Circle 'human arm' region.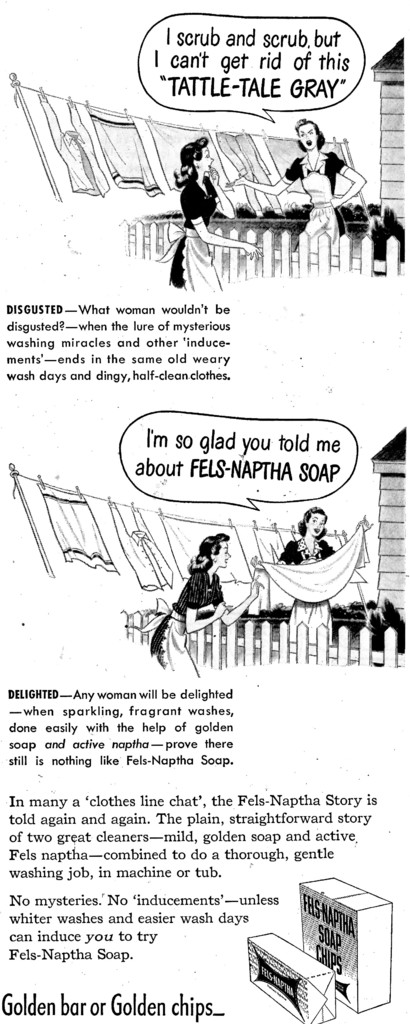
Region: <box>209,574,260,628</box>.
